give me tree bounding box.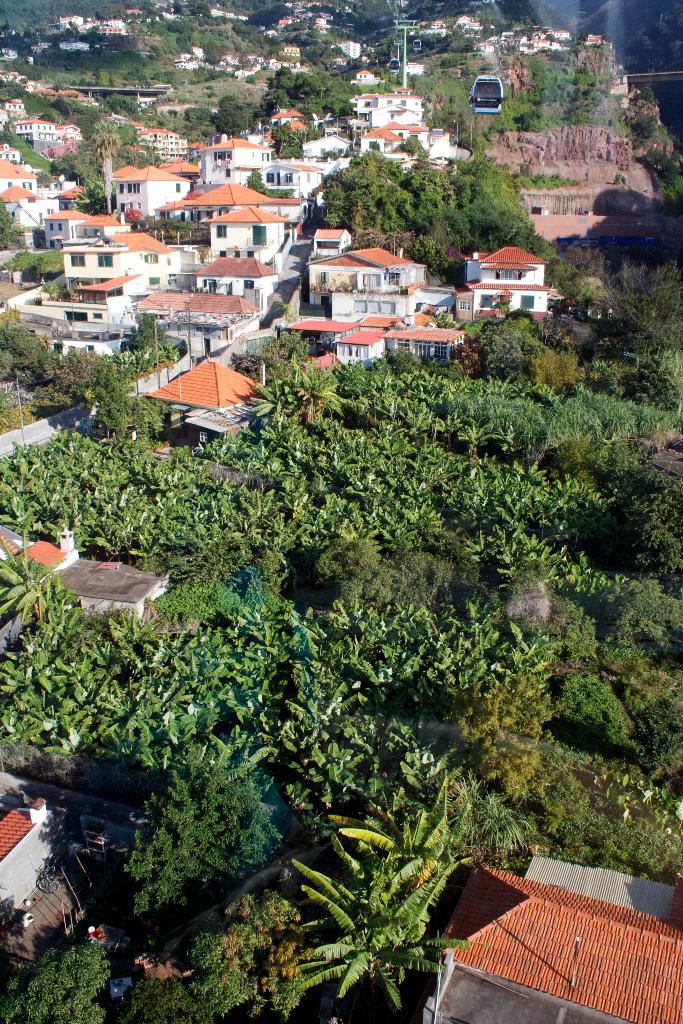
113,124,141,148.
